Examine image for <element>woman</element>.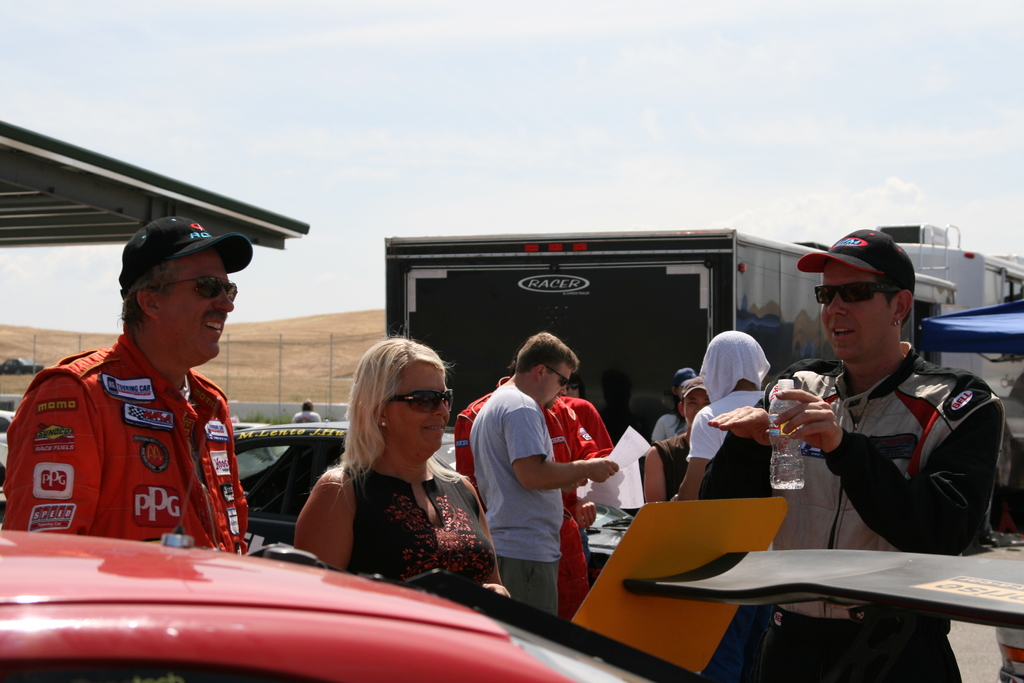
Examination result: [x1=281, y1=347, x2=497, y2=602].
